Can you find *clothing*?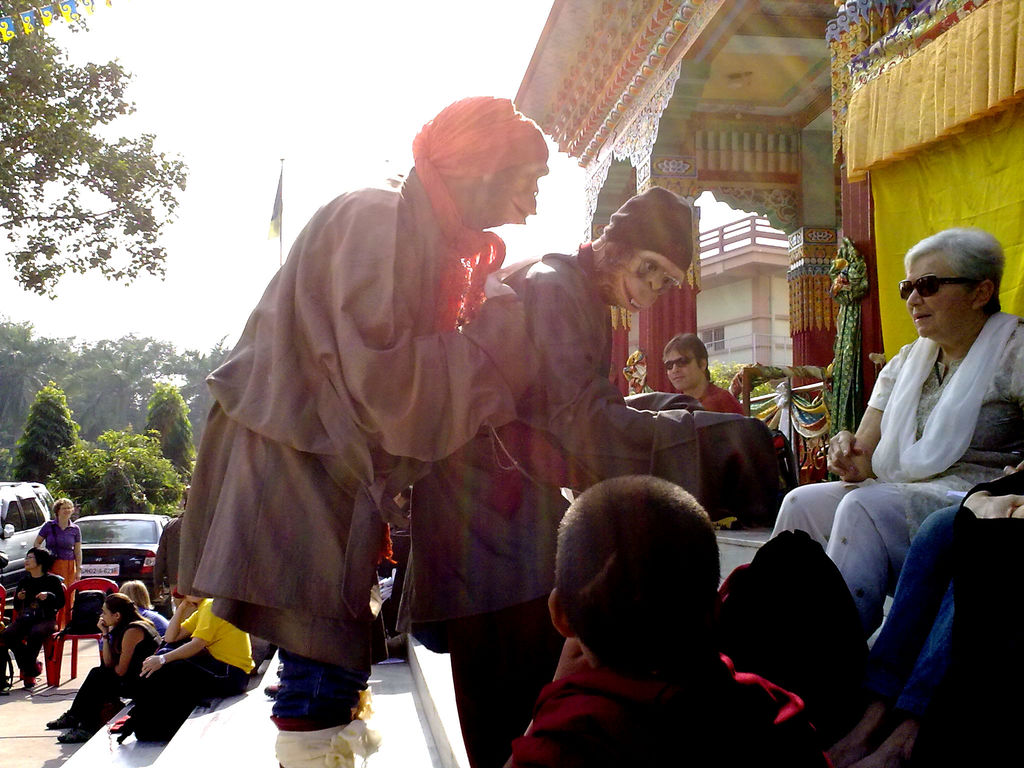
Yes, bounding box: [832,280,1011,608].
